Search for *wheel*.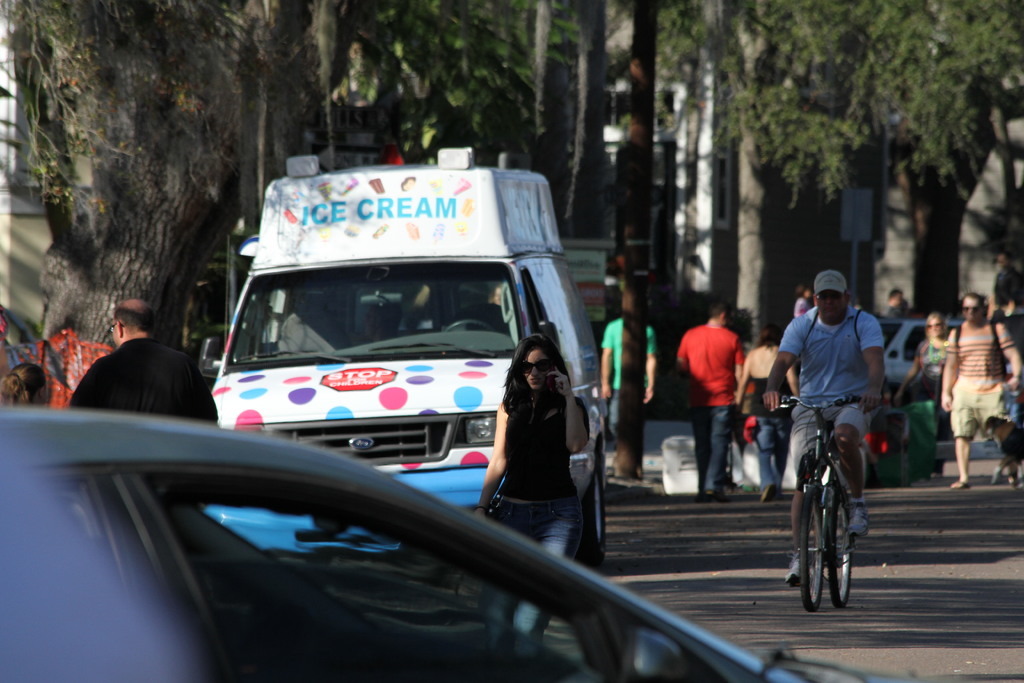
Found at <region>829, 488, 858, 605</region>.
